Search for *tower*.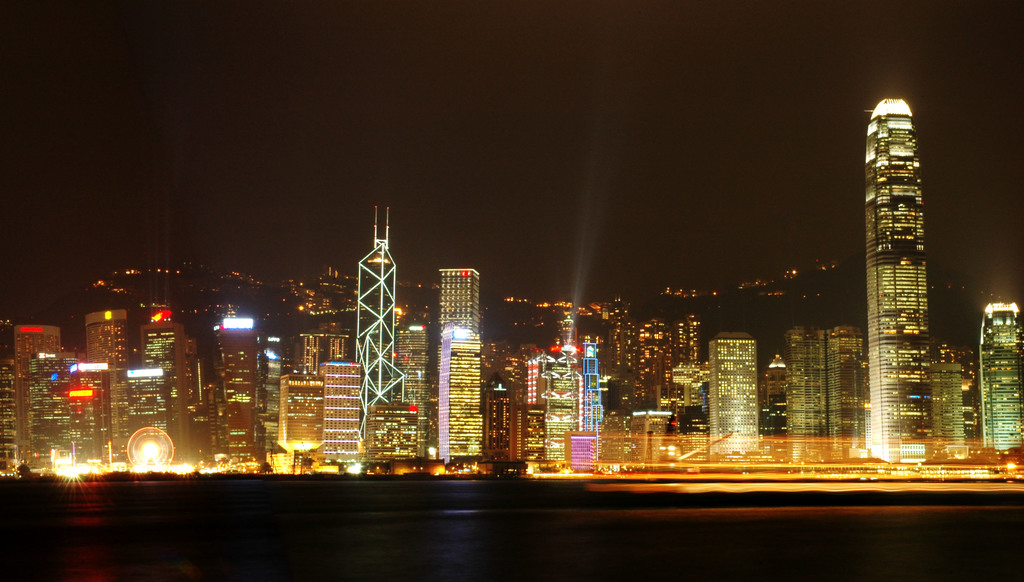
Found at bbox(274, 374, 323, 466).
